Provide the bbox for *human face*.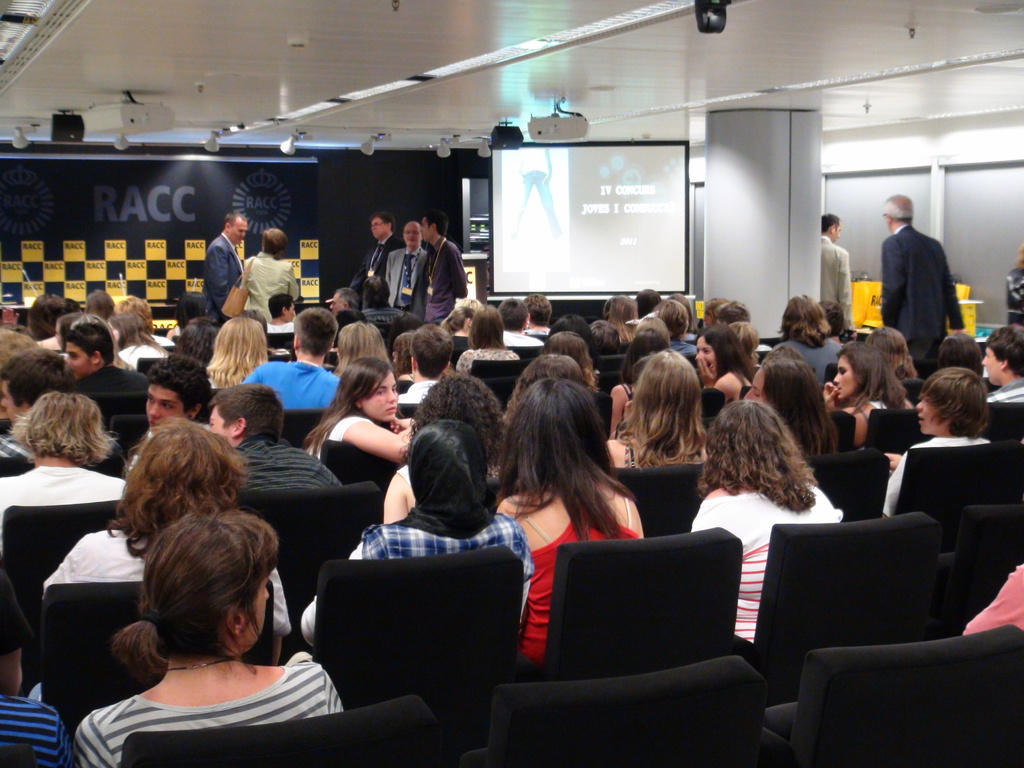
box=[60, 346, 91, 379].
